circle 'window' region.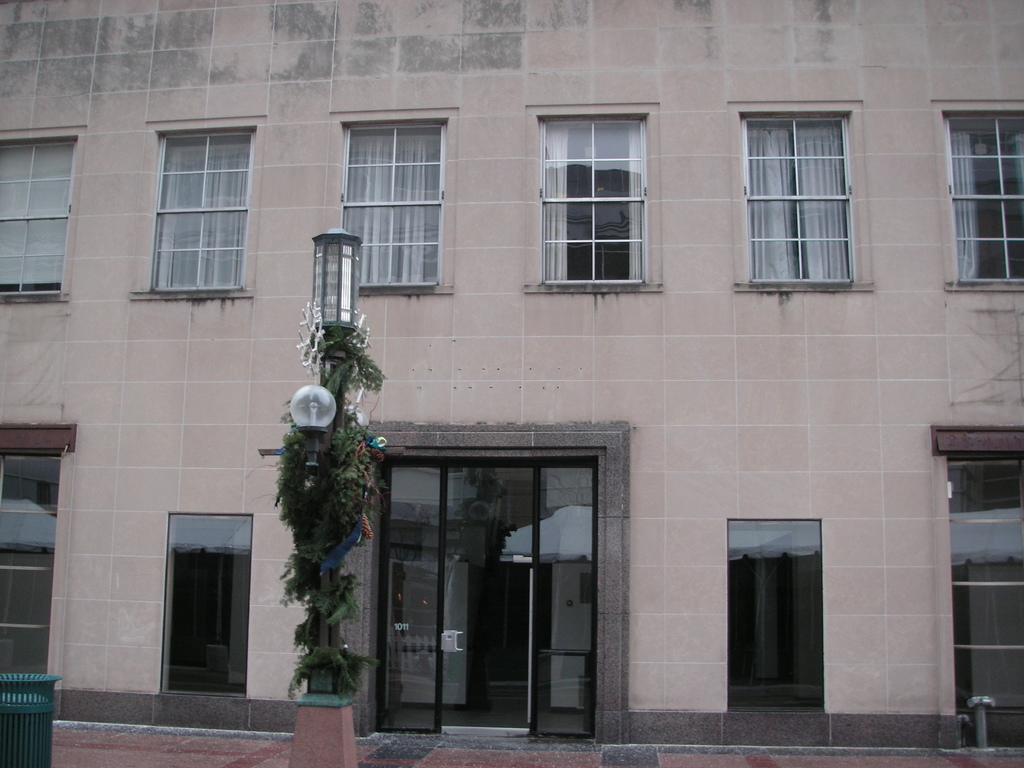
Region: <region>0, 127, 79, 303</region>.
